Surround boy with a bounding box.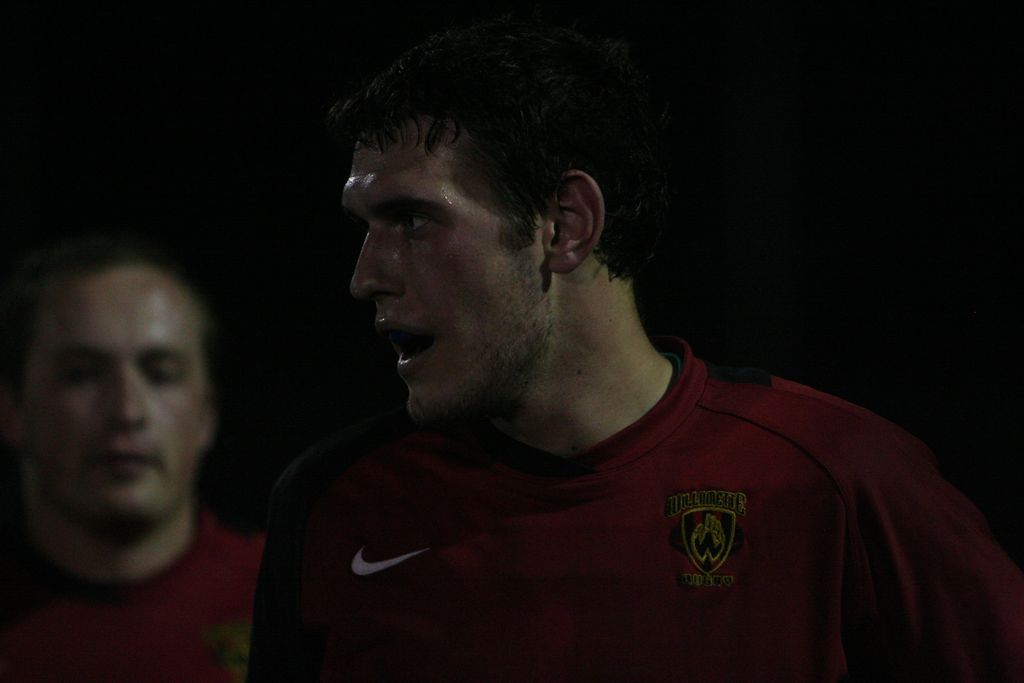
left=0, top=199, right=271, bottom=655.
